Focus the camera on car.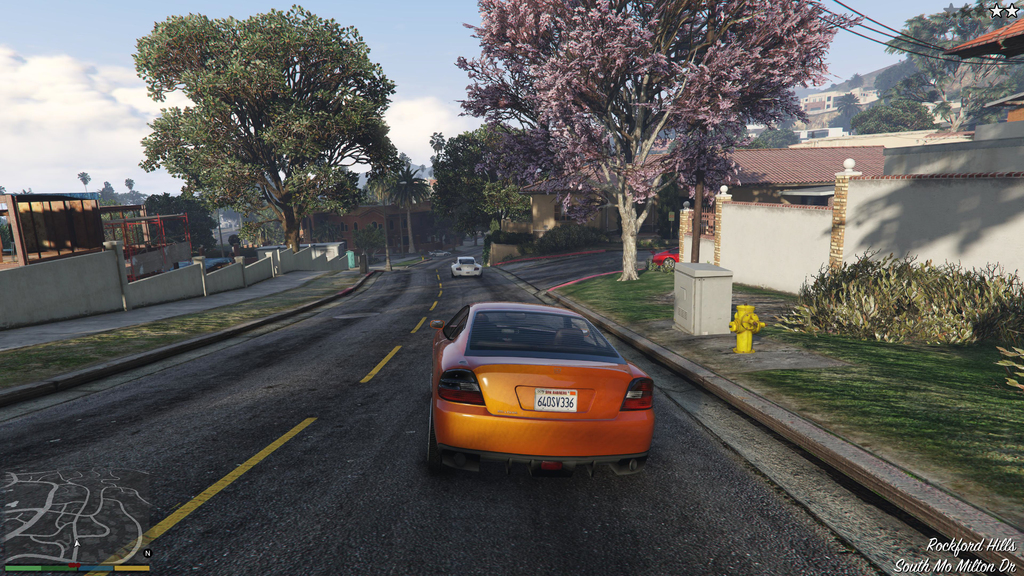
Focus region: 430,303,656,477.
